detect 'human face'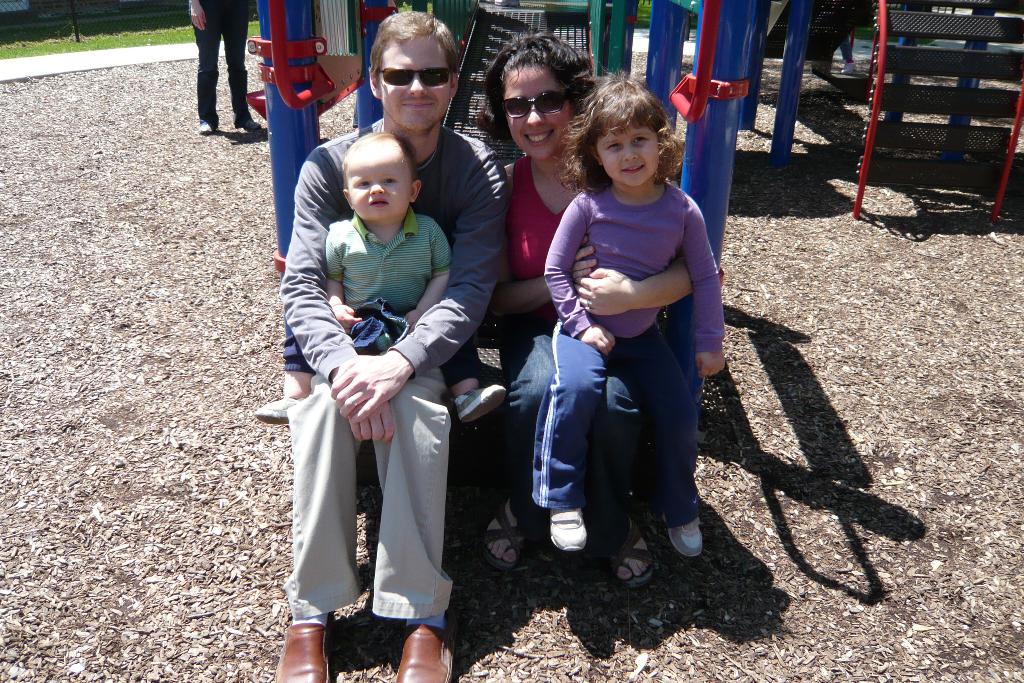
[374,28,460,135]
